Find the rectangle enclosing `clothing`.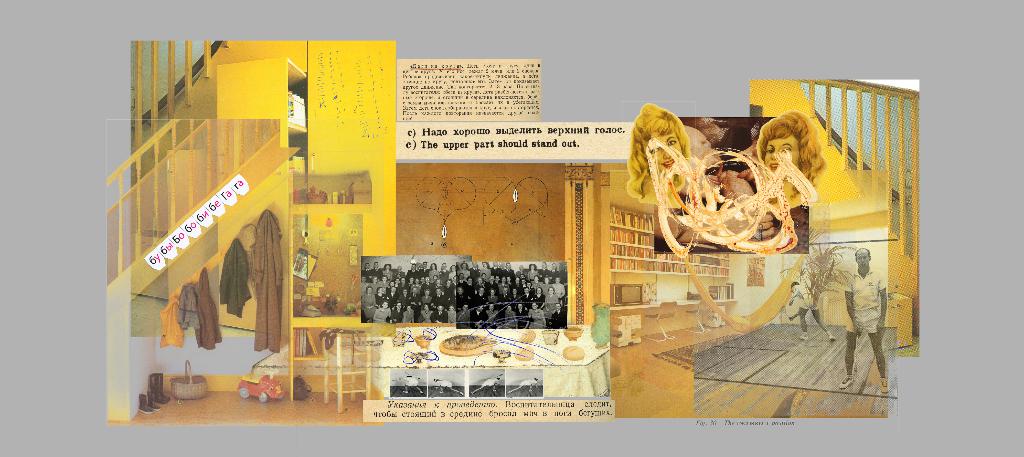
bbox(445, 313, 459, 319).
